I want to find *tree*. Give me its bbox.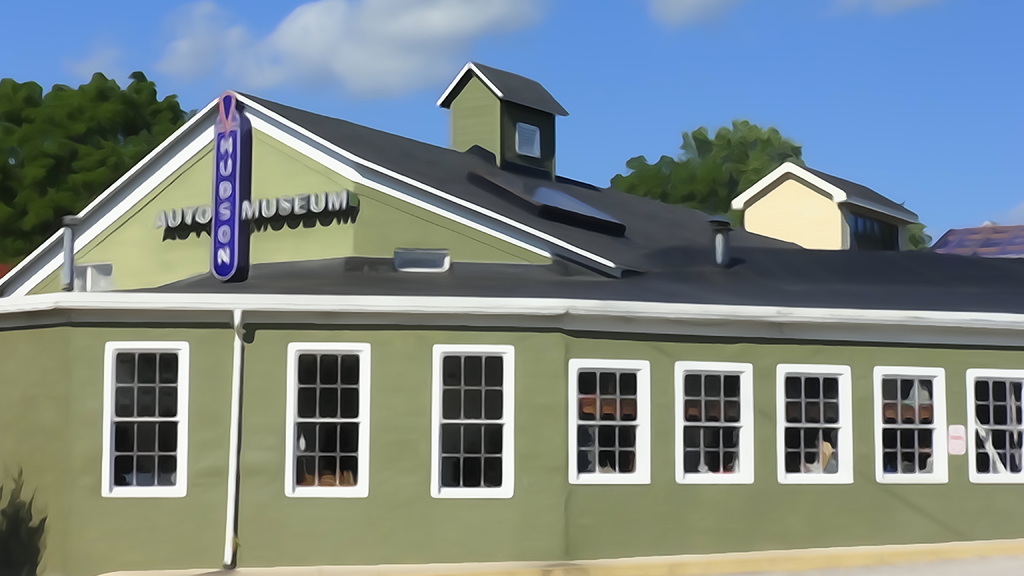
0 63 199 273.
